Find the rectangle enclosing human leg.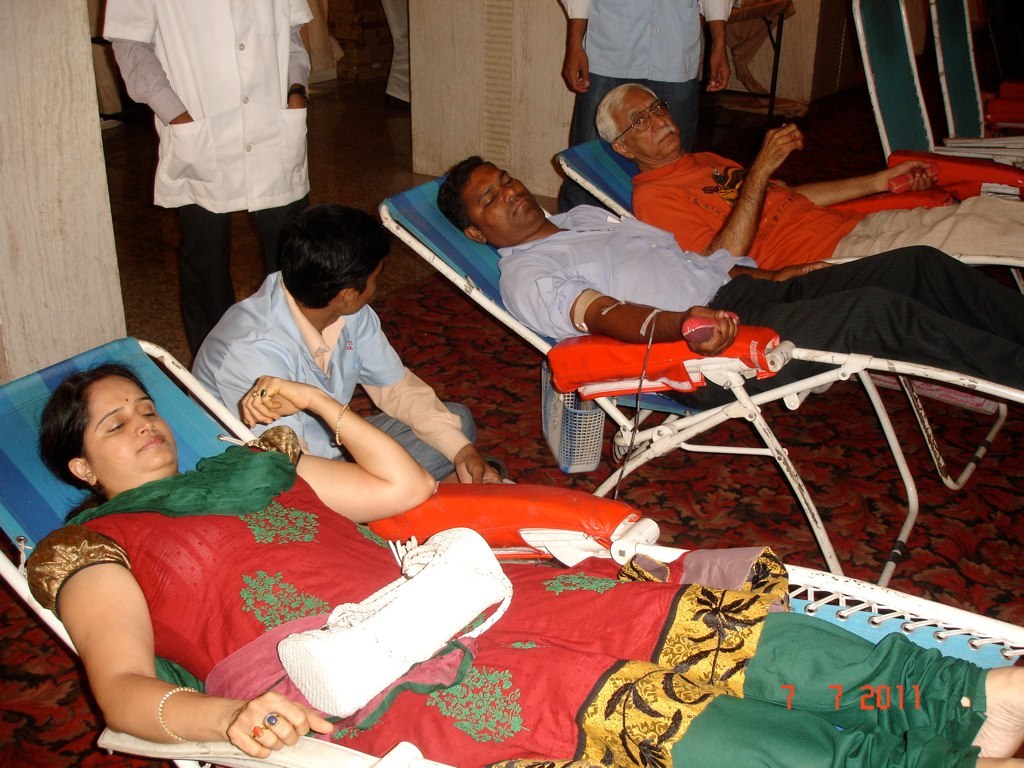
706,285,1023,392.
